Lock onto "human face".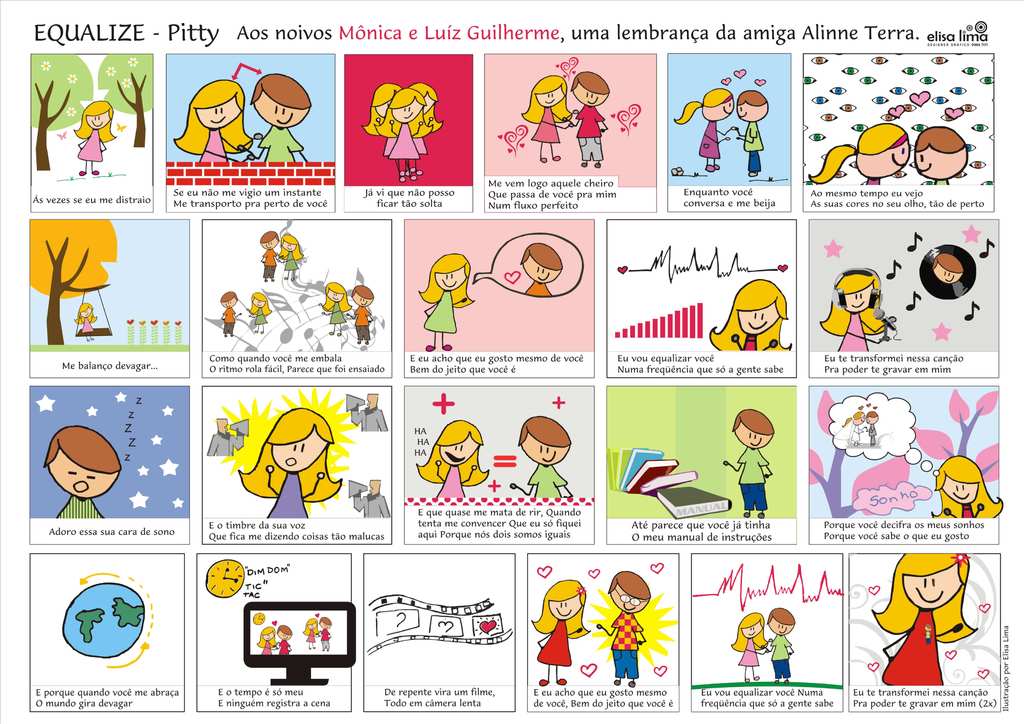
Locked: <region>860, 141, 909, 178</region>.
